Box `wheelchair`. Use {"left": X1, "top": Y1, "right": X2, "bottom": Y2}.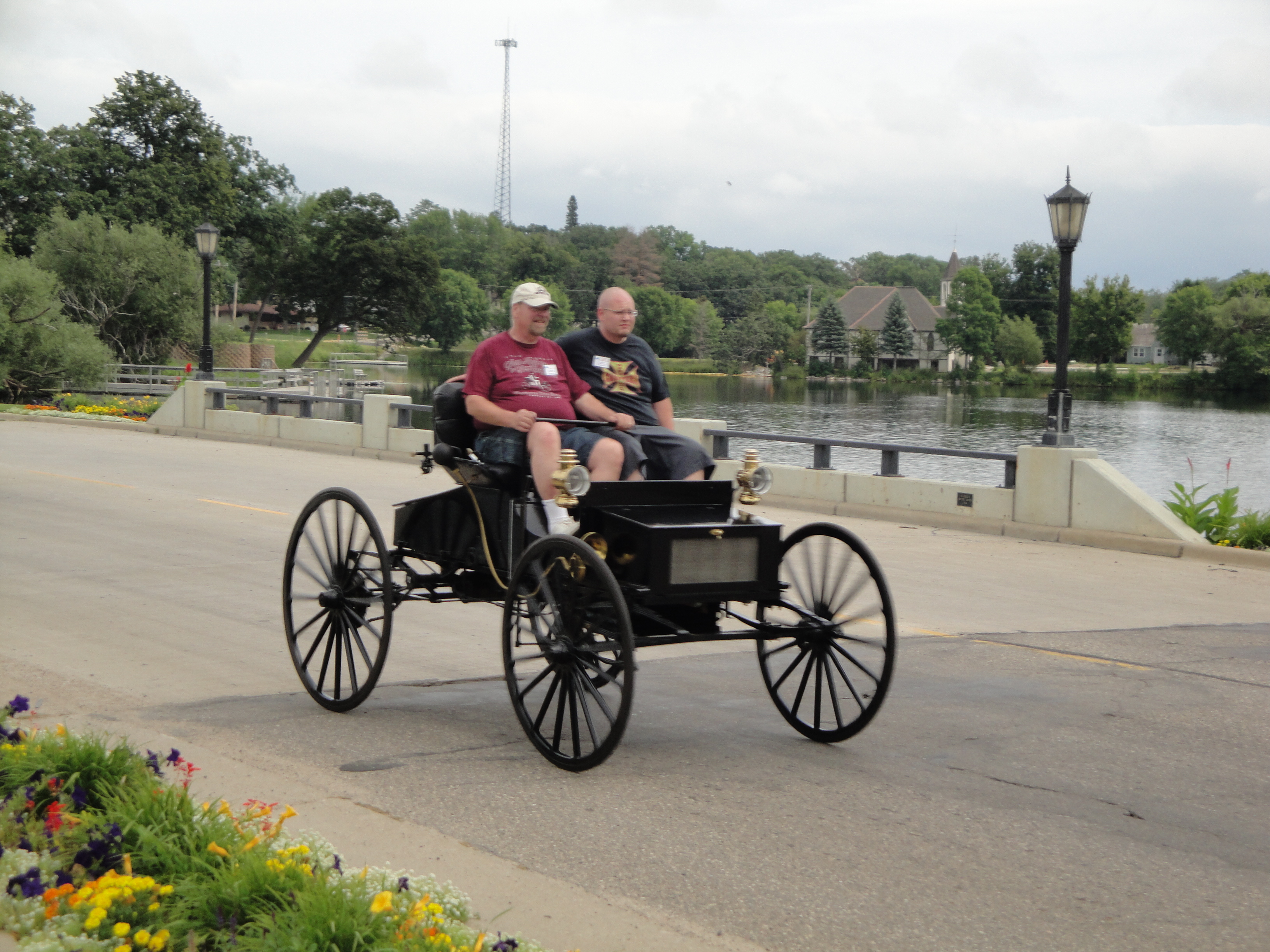
{"left": 124, "top": 128, "right": 300, "bottom": 292}.
